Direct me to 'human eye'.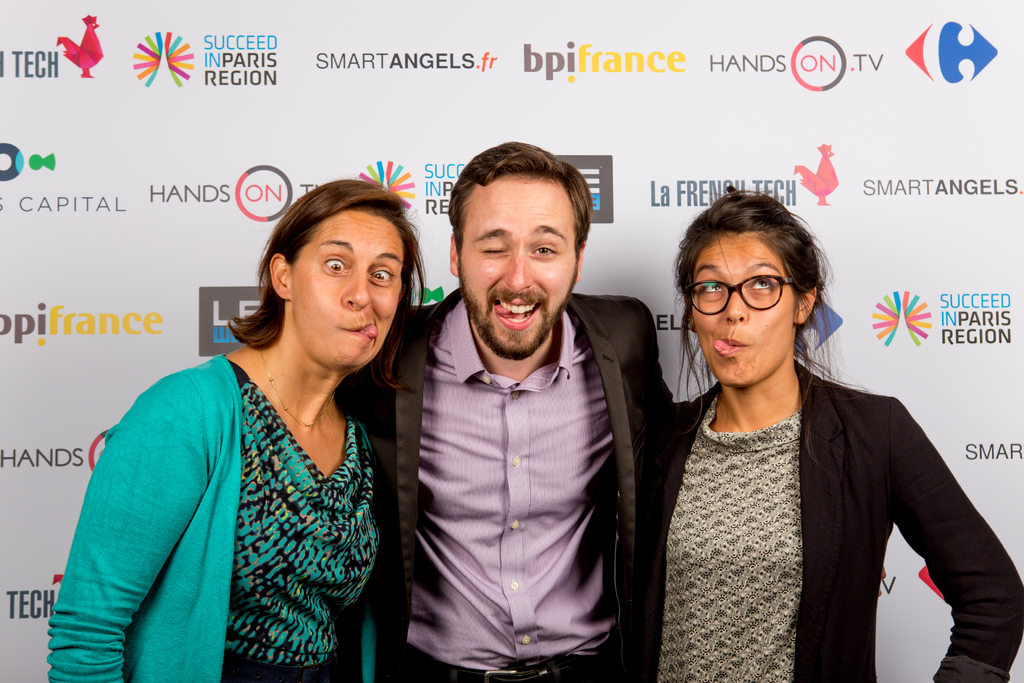
Direction: select_region(527, 240, 560, 261).
